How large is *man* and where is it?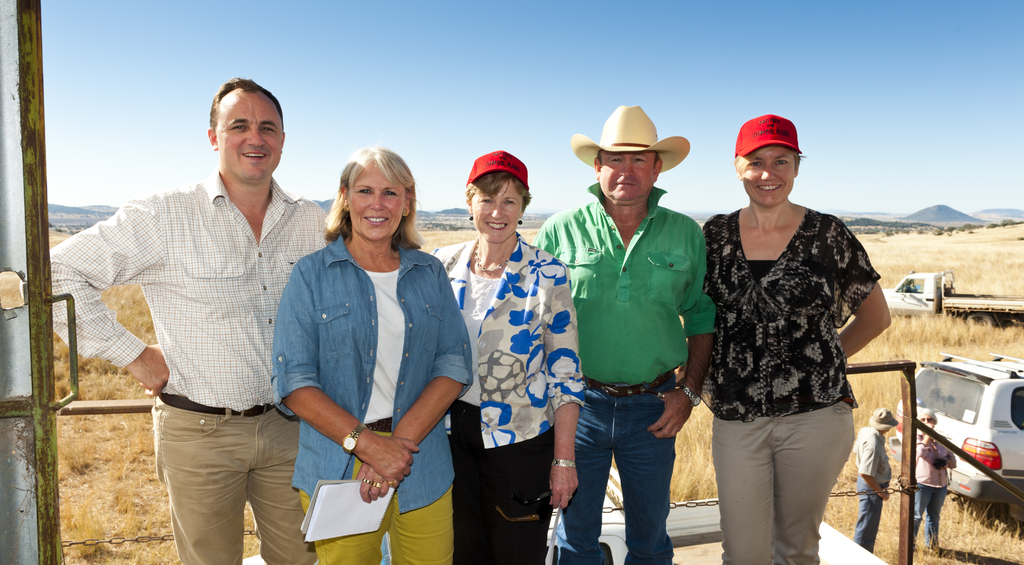
Bounding box: select_region(535, 105, 712, 564).
